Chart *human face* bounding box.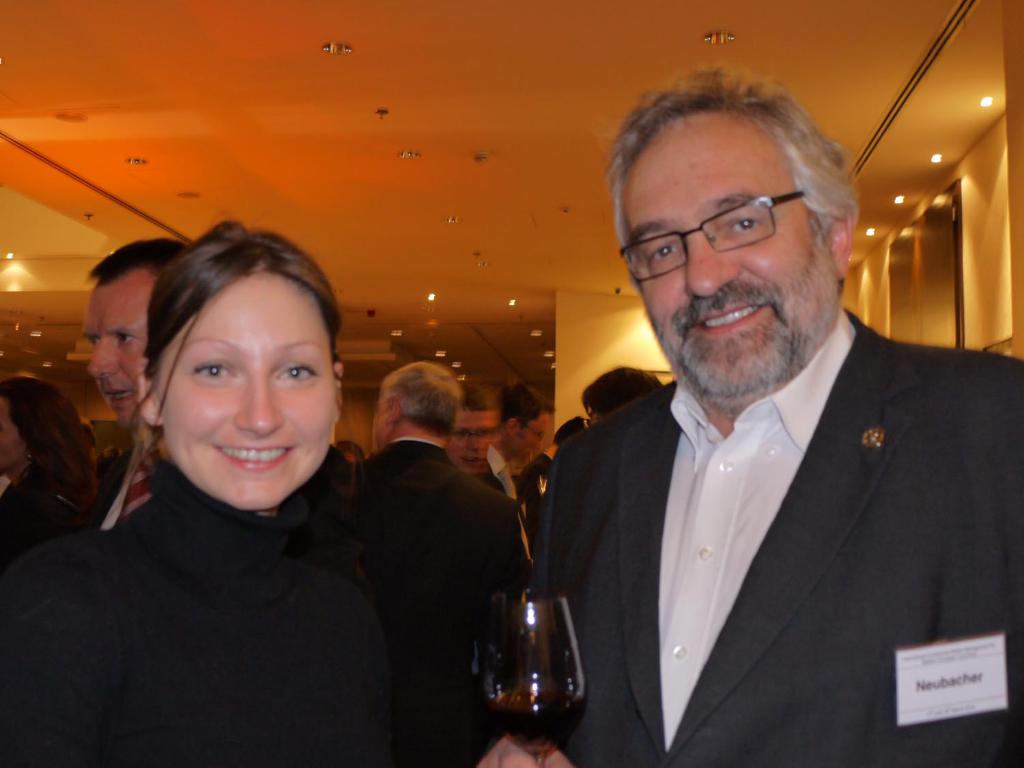
Charted: <box>371,398,387,453</box>.
